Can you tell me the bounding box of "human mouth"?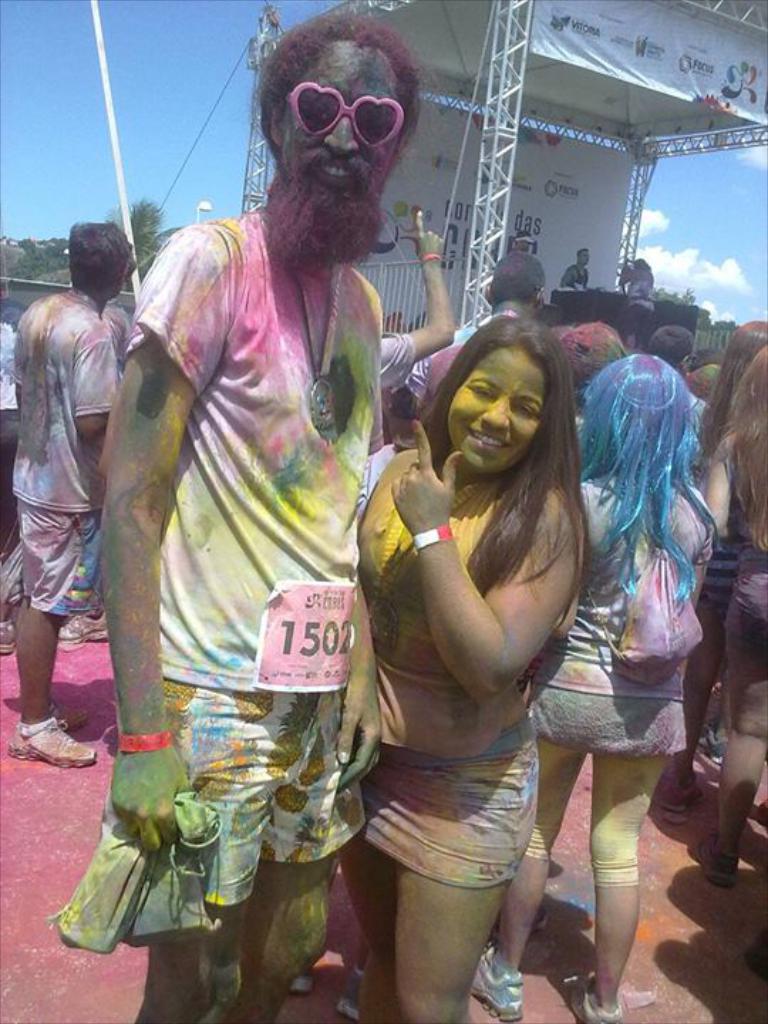
{"left": 316, "top": 155, "right": 364, "bottom": 193}.
